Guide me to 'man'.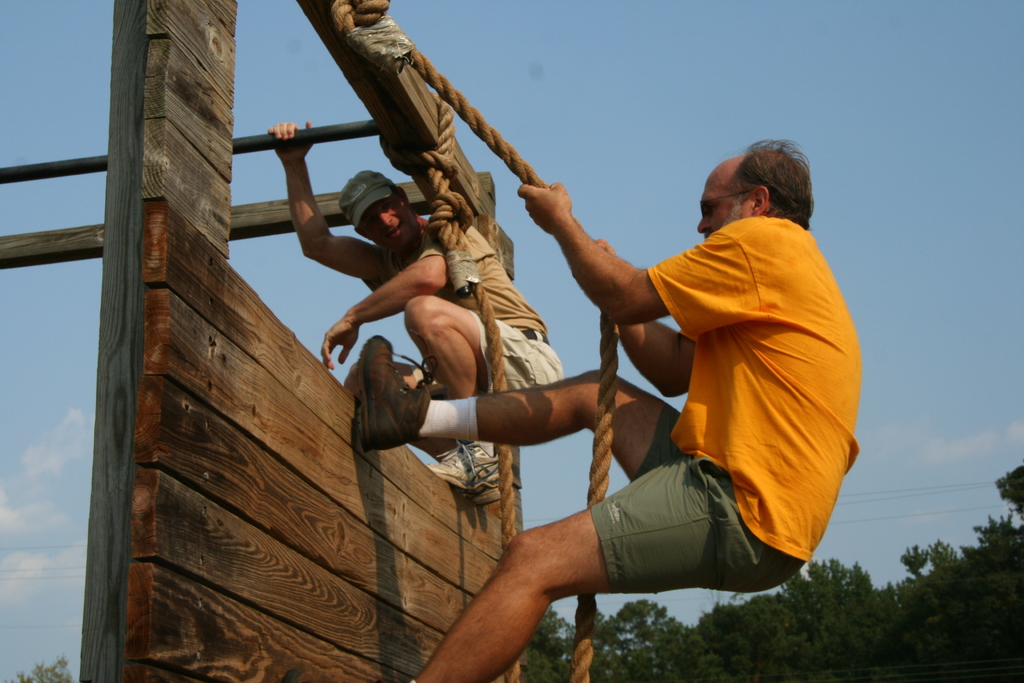
Guidance: (left=285, top=112, right=570, bottom=511).
